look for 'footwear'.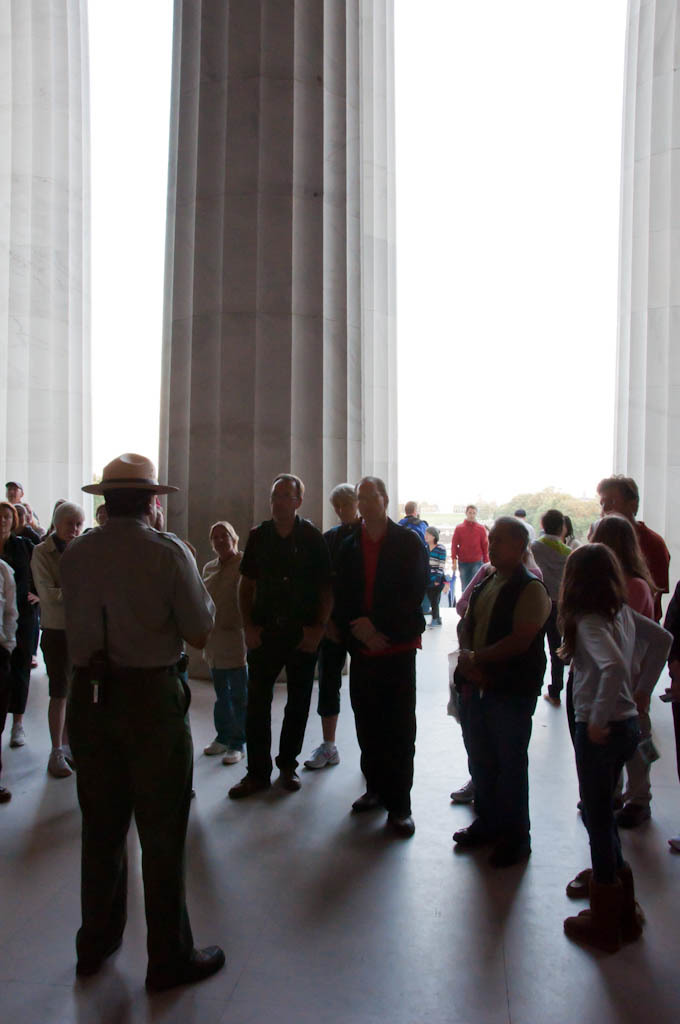
Found: <bbox>476, 835, 528, 865</bbox>.
